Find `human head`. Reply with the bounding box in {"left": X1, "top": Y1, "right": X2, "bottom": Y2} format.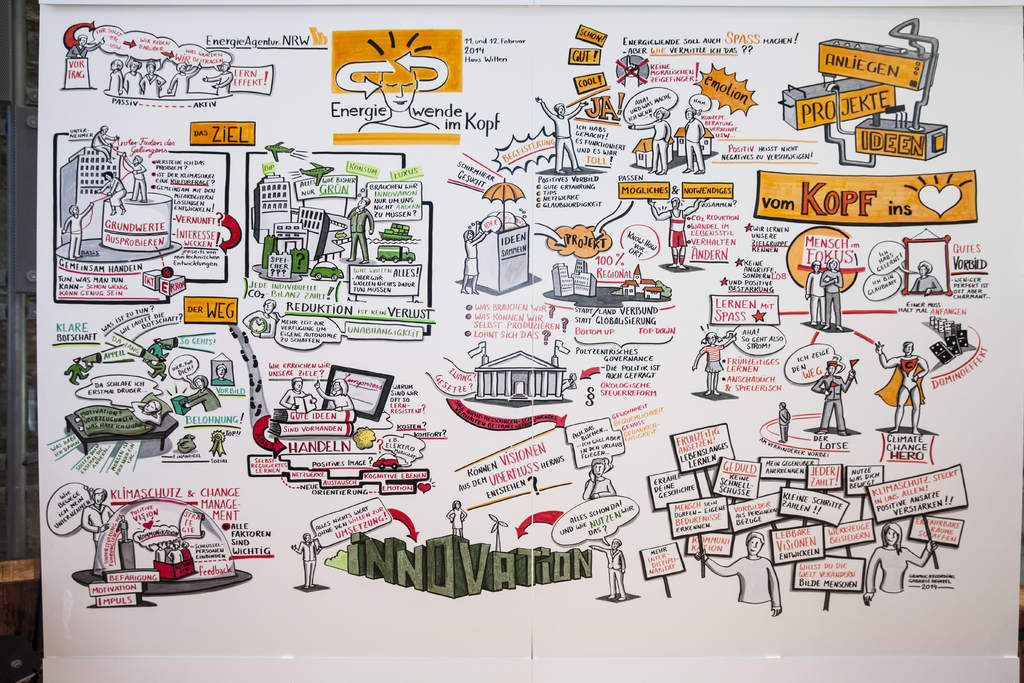
{"left": 811, "top": 258, "right": 822, "bottom": 273}.
